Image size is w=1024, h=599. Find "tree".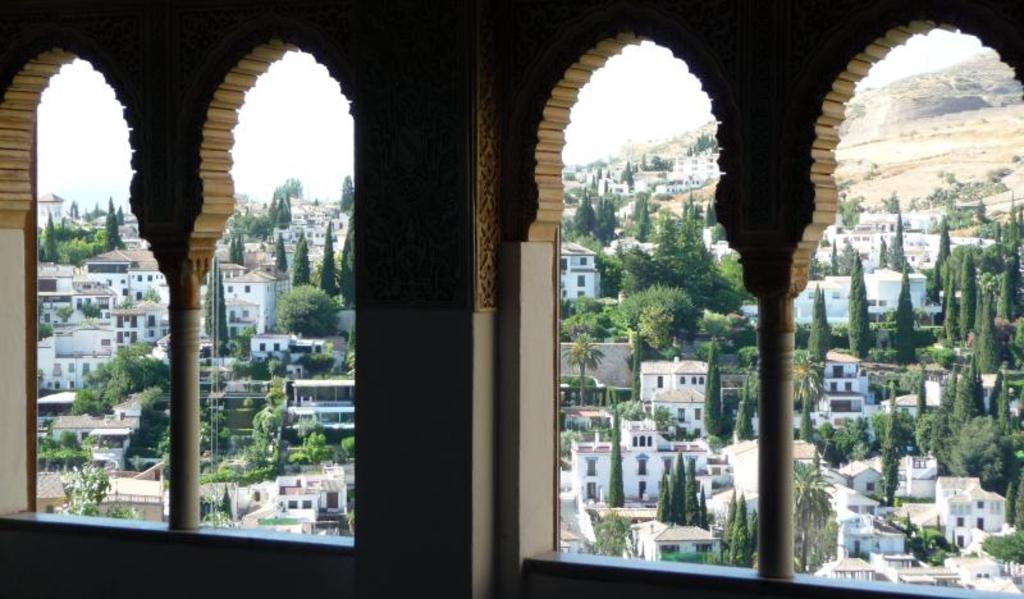
{"x1": 1010, "y1": 154, "x2": 1023, "y2": 164}.
